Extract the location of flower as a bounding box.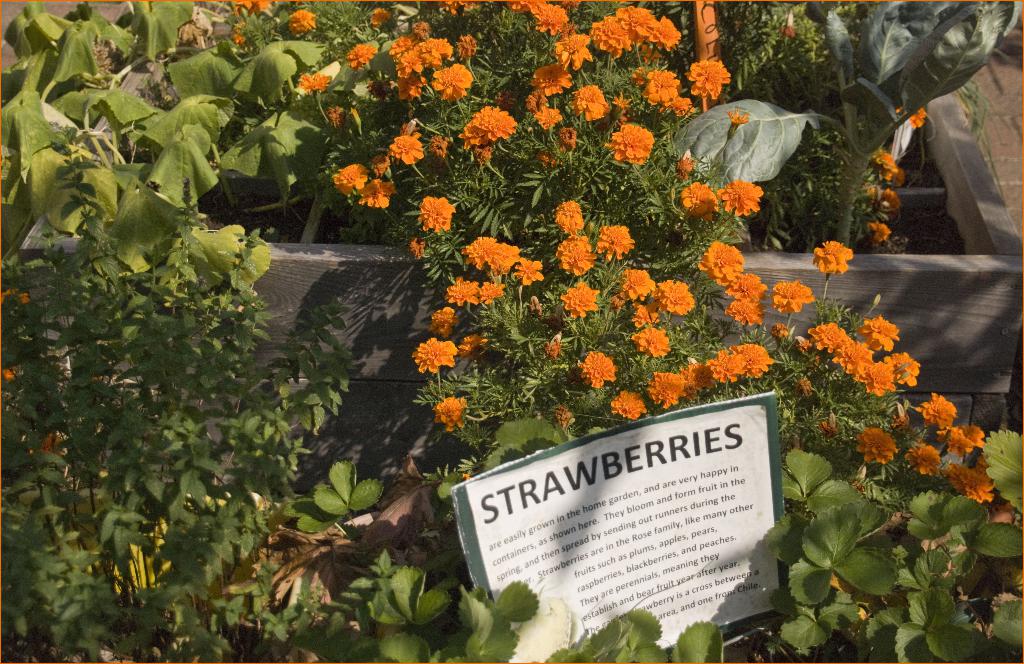
x1=427, y1=306, x2=451, y2=335.
